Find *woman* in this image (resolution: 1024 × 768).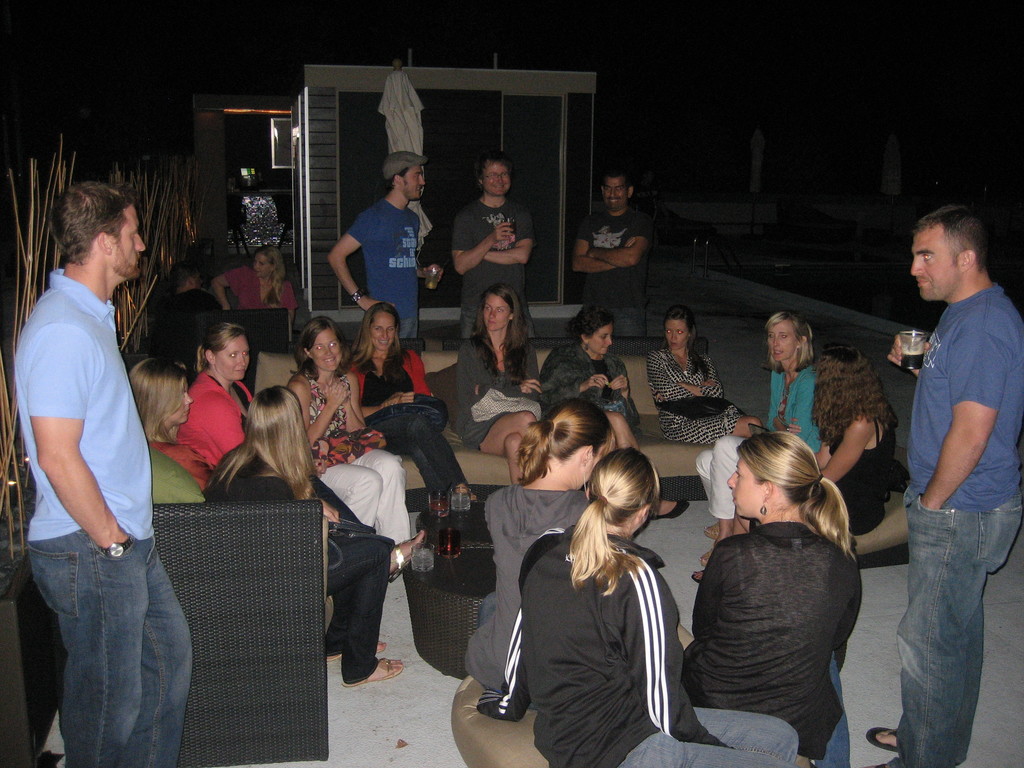
pyautogui.locateOnScreen(695, 308, 825, 563).
